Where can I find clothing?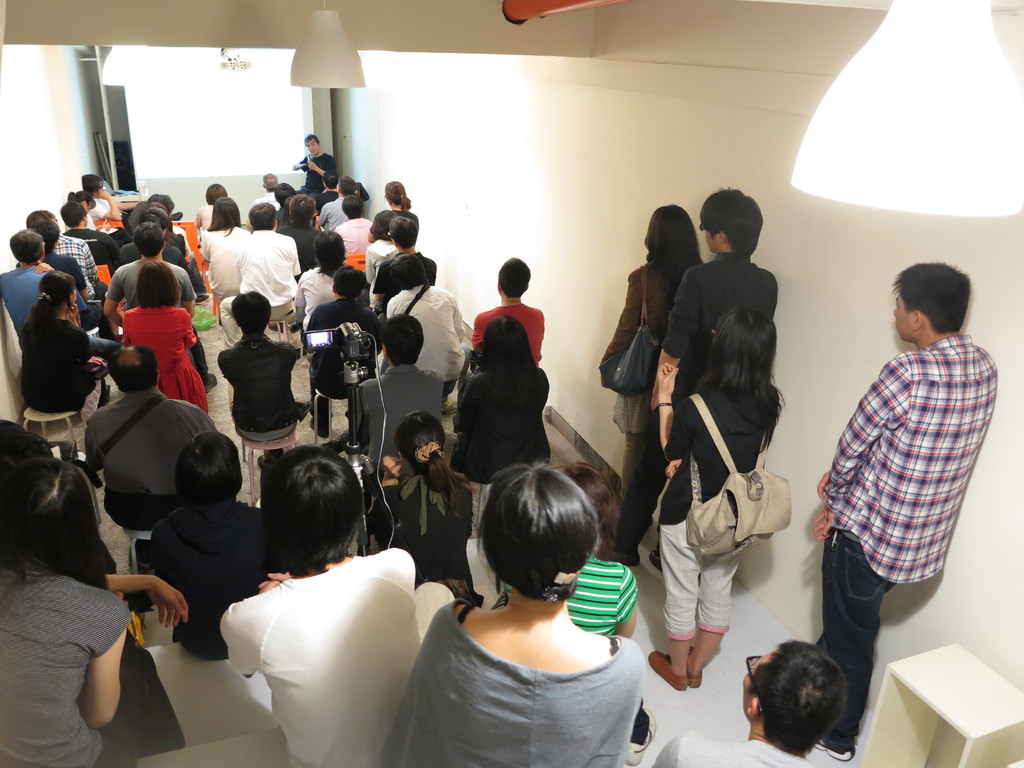
You can find it at crop(86, 392, 227, 526).
